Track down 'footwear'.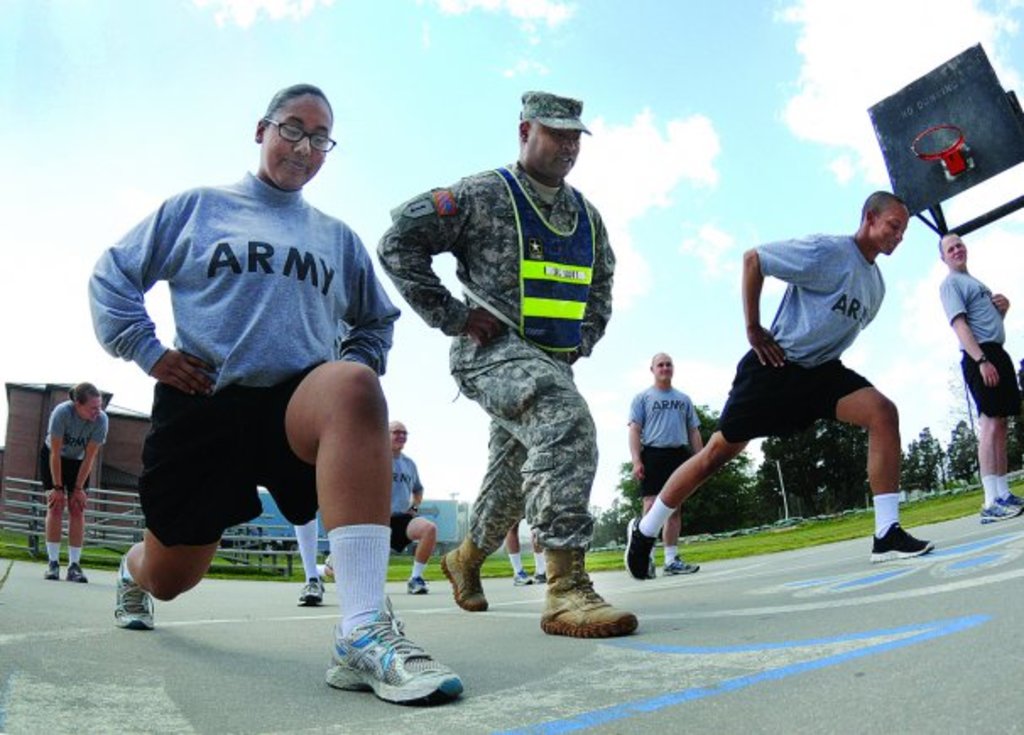
Tracked to 409:574:431:591.
